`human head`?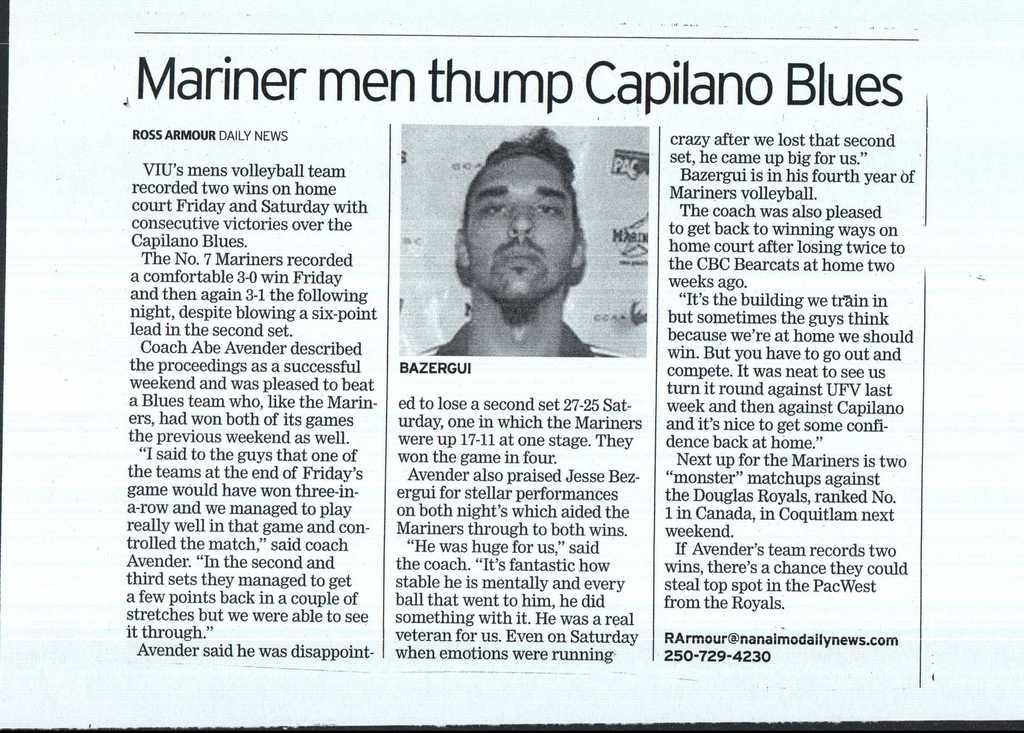
detection(419, 150, 627, 364)
